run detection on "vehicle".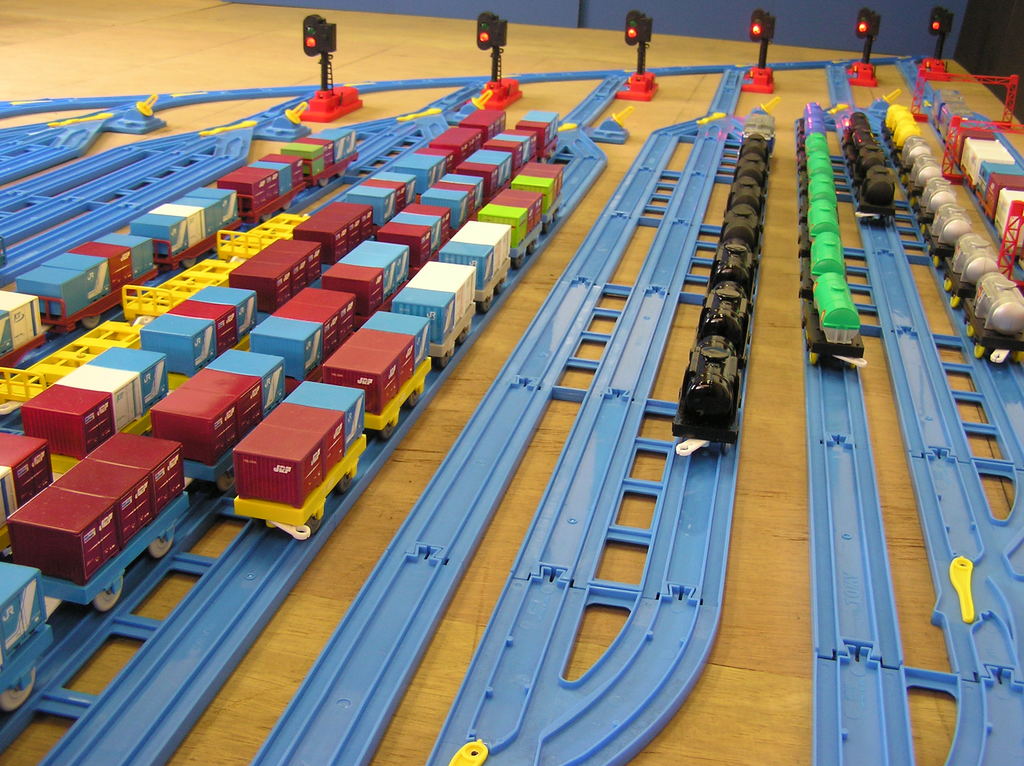
Result: locate(804, 102, 856, 365).
